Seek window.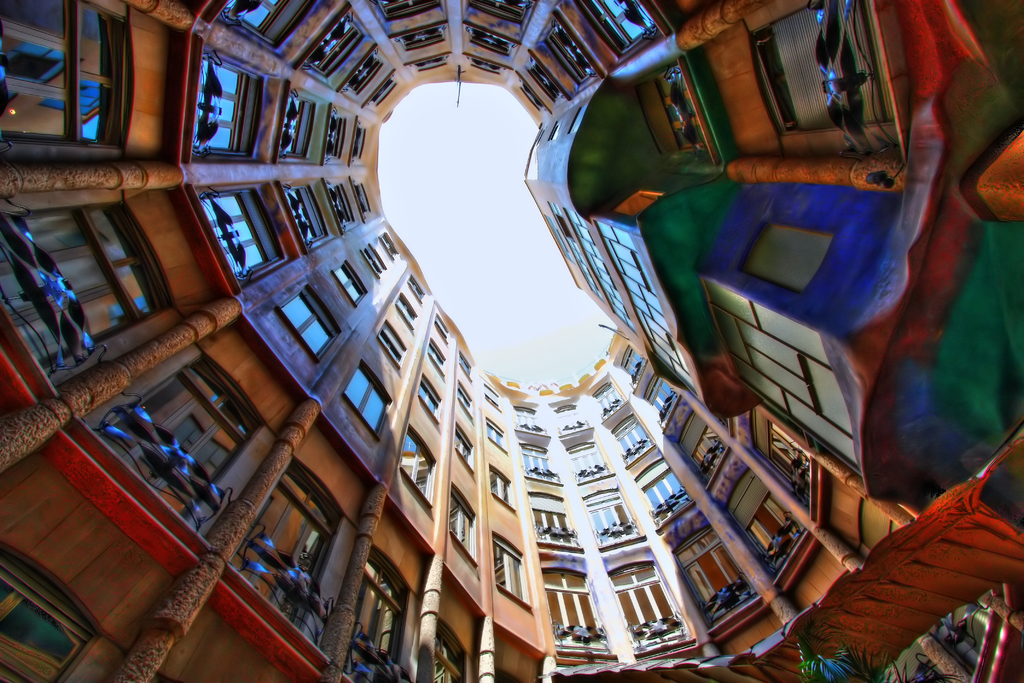
[252,463,339,624].
